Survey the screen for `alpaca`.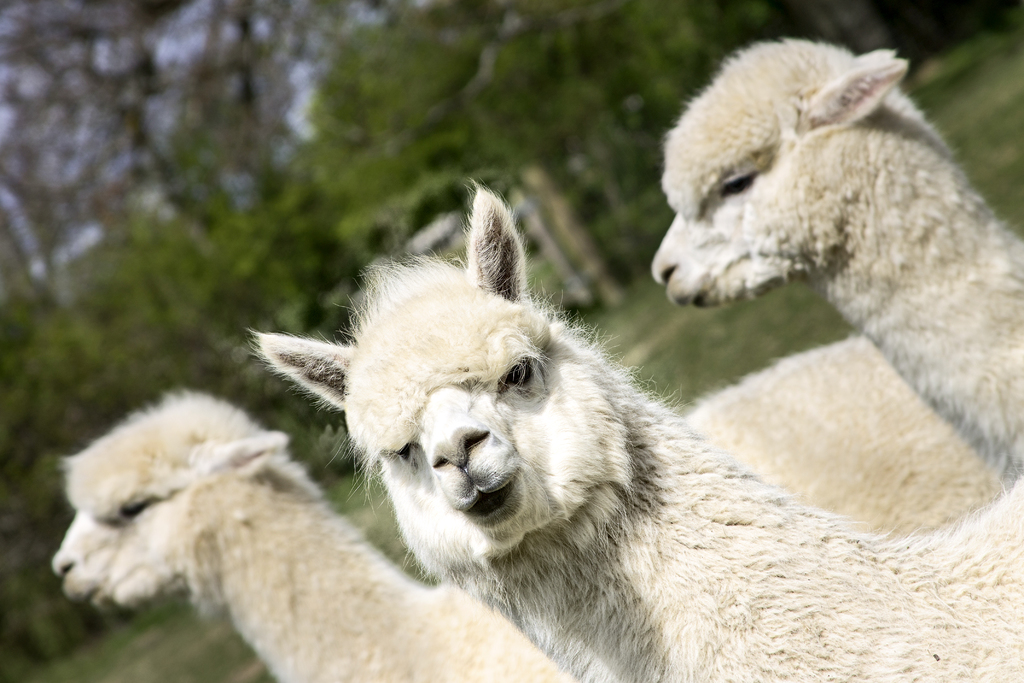
Survey found: <bbox>646, 31, 1023, 484</bbox>.
